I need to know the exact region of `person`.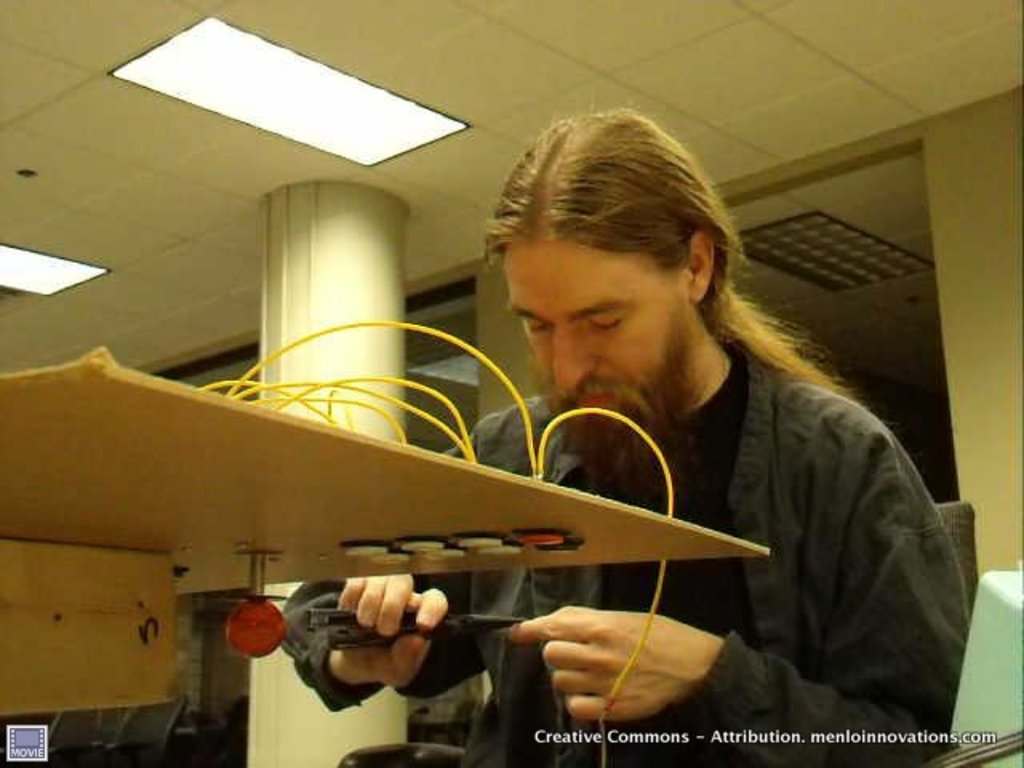
Region: x1=373, y1=138, x2=942, y2=750.
